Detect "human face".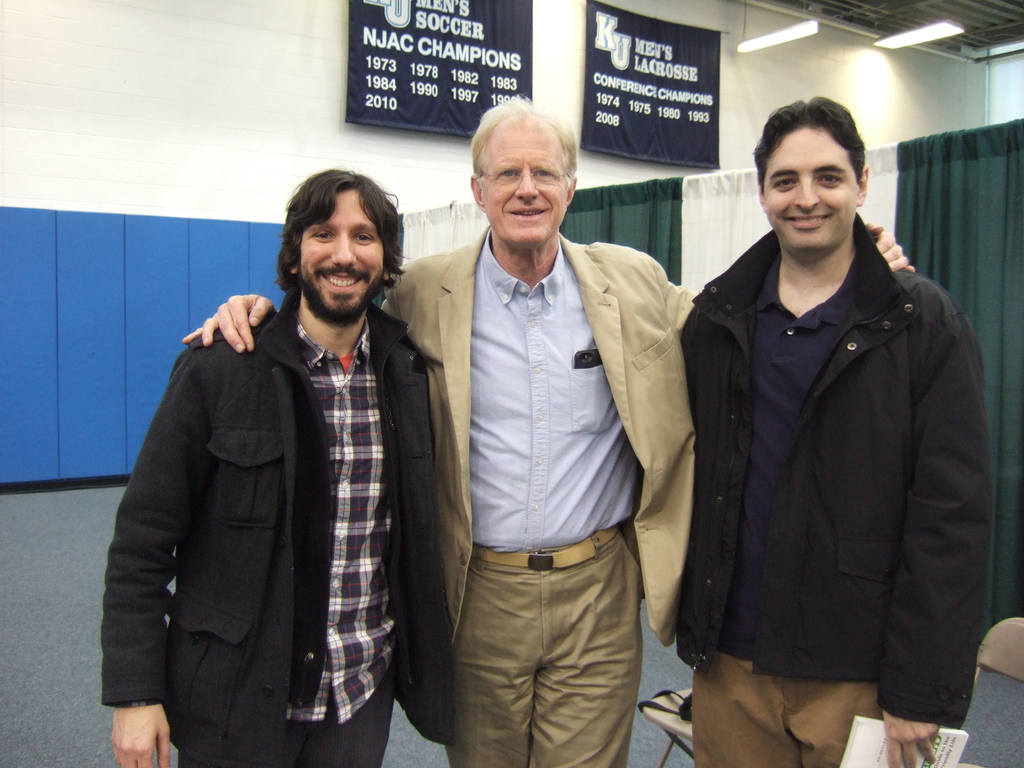
Detected at (303, 187, 386, 310).
